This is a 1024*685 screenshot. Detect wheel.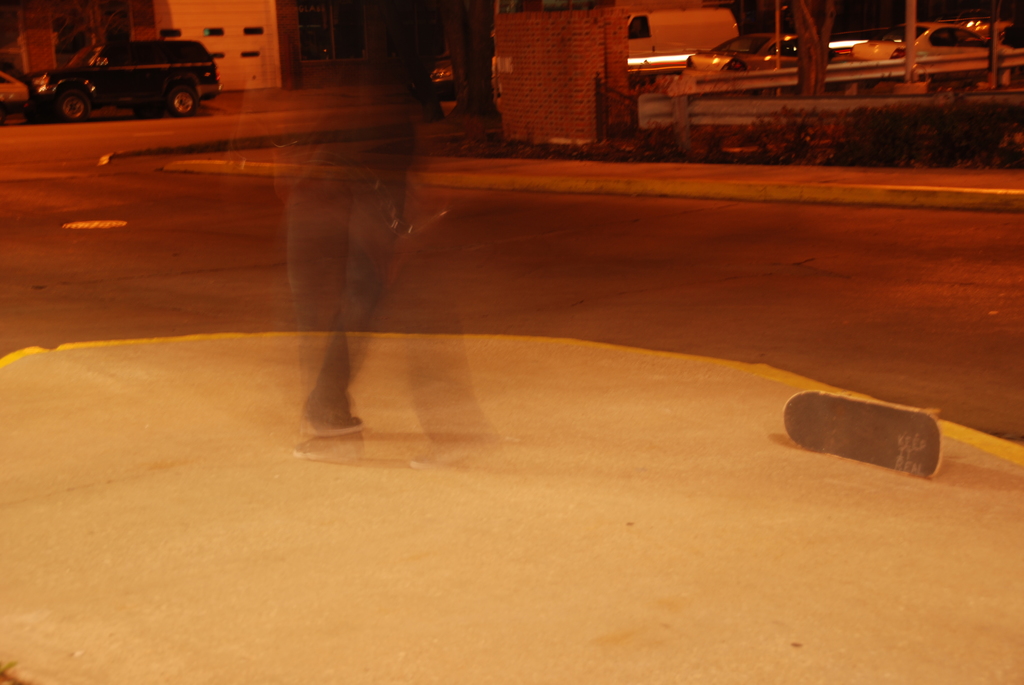
{"x1": 52, "y1": 90, "x2": 94, "y2": 119}.
